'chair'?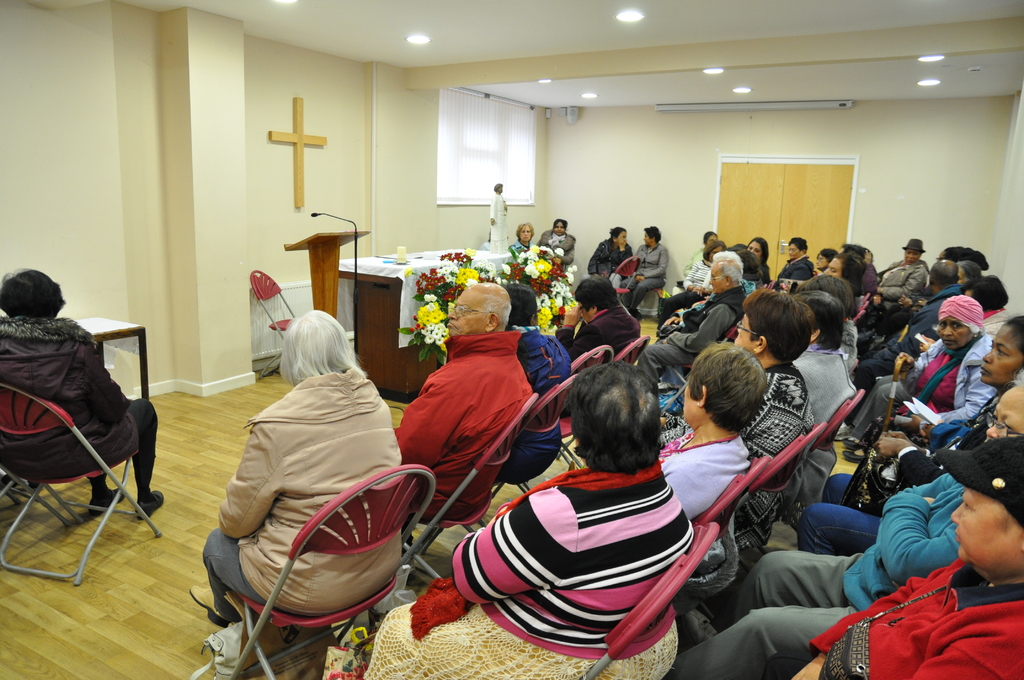
[205, 448, 430, 665]
